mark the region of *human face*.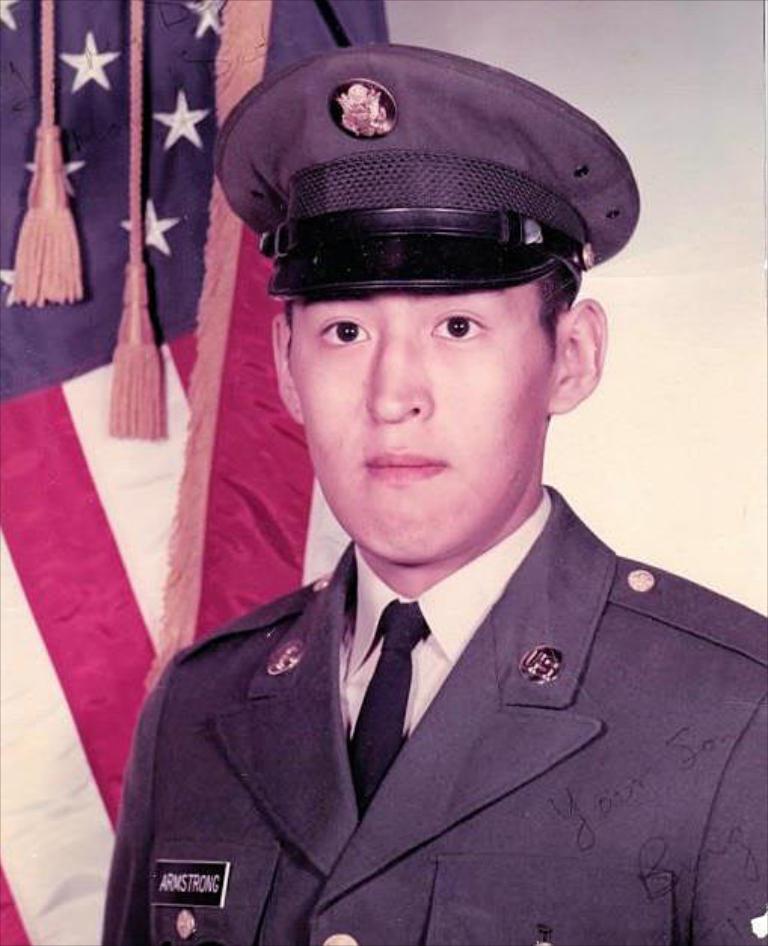
Region: (282, 276, 552, 564).
